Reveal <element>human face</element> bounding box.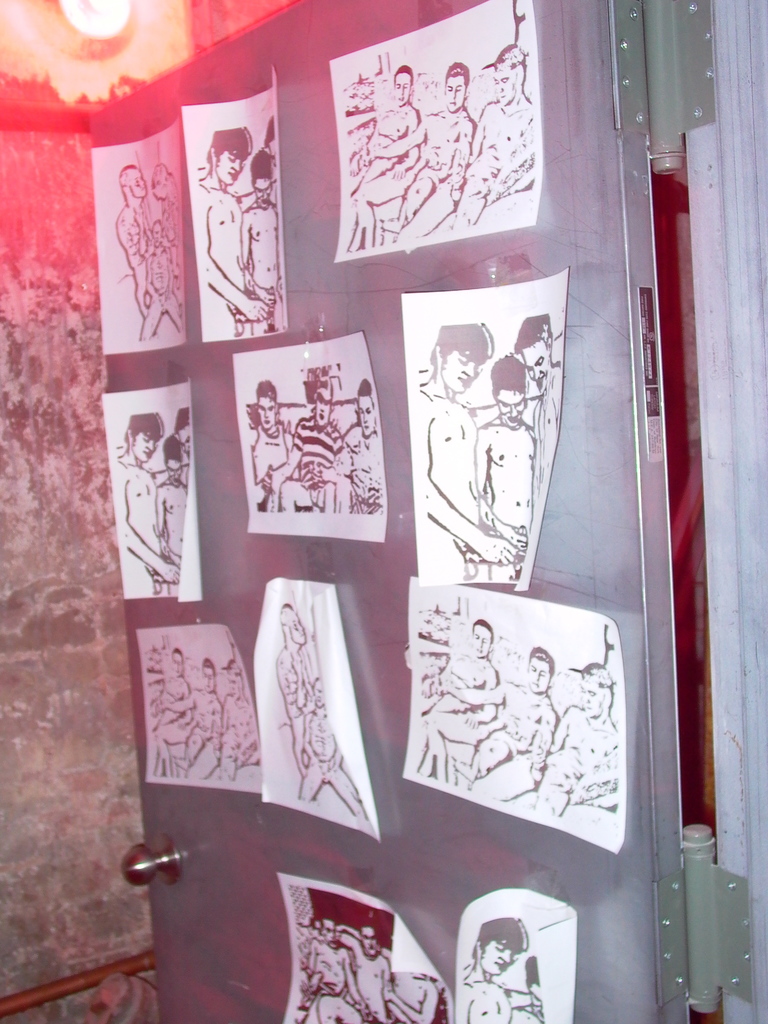
Revealed: 324 924 334 952.
